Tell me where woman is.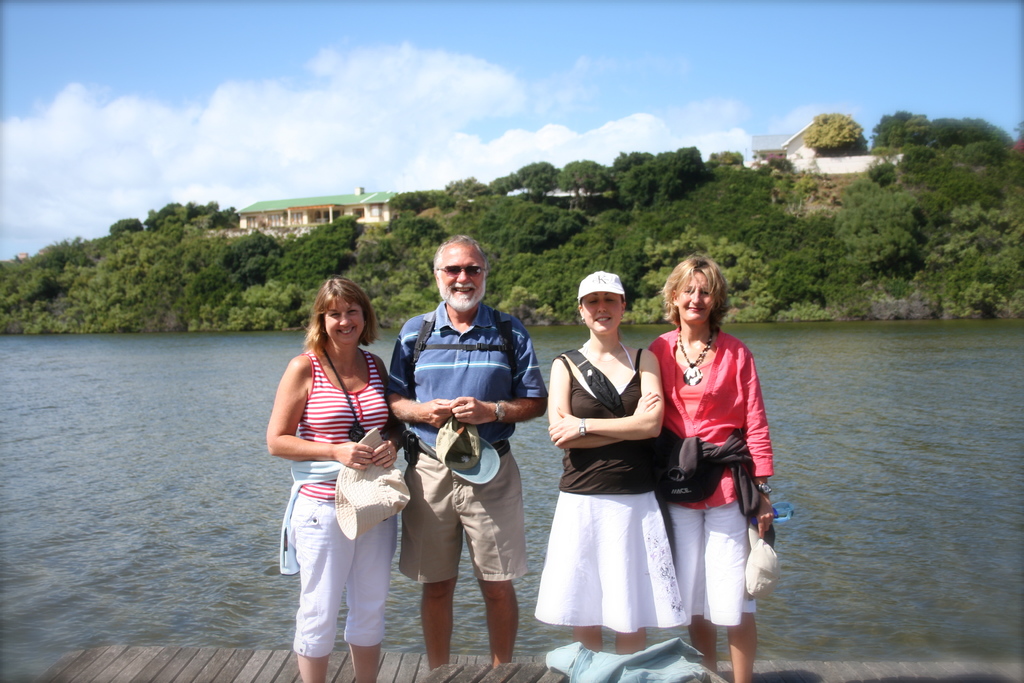
woman is at select_region(536, 286, 694, 673).
